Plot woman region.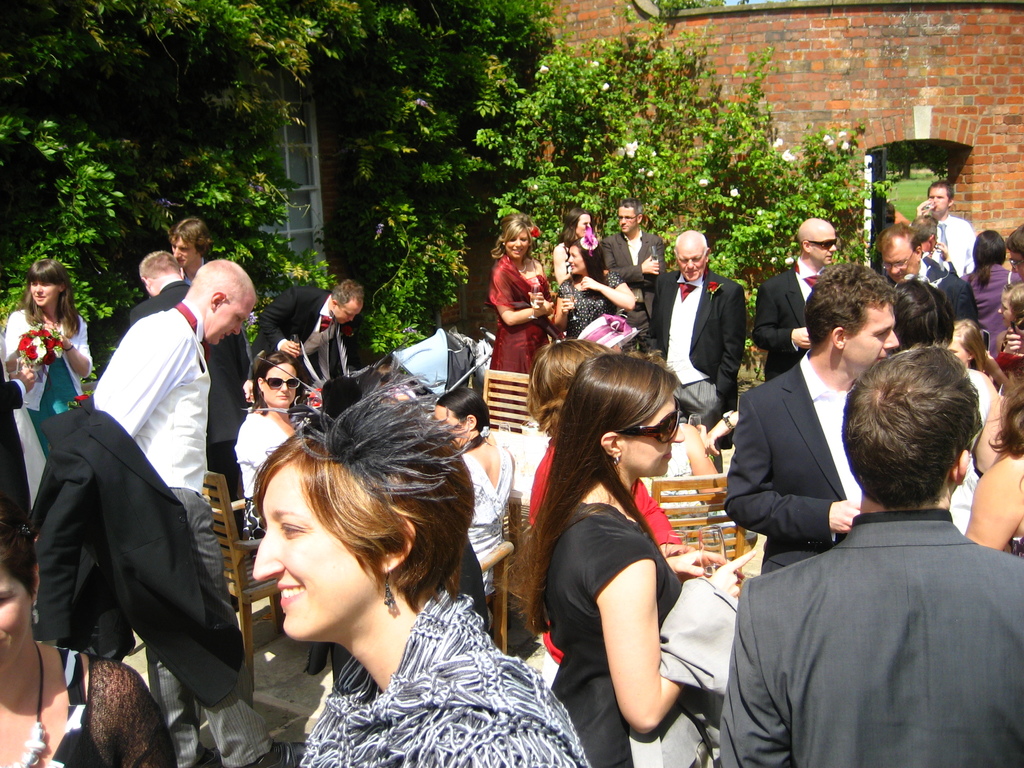
Plotted at box(0, 499, 174, 767).
